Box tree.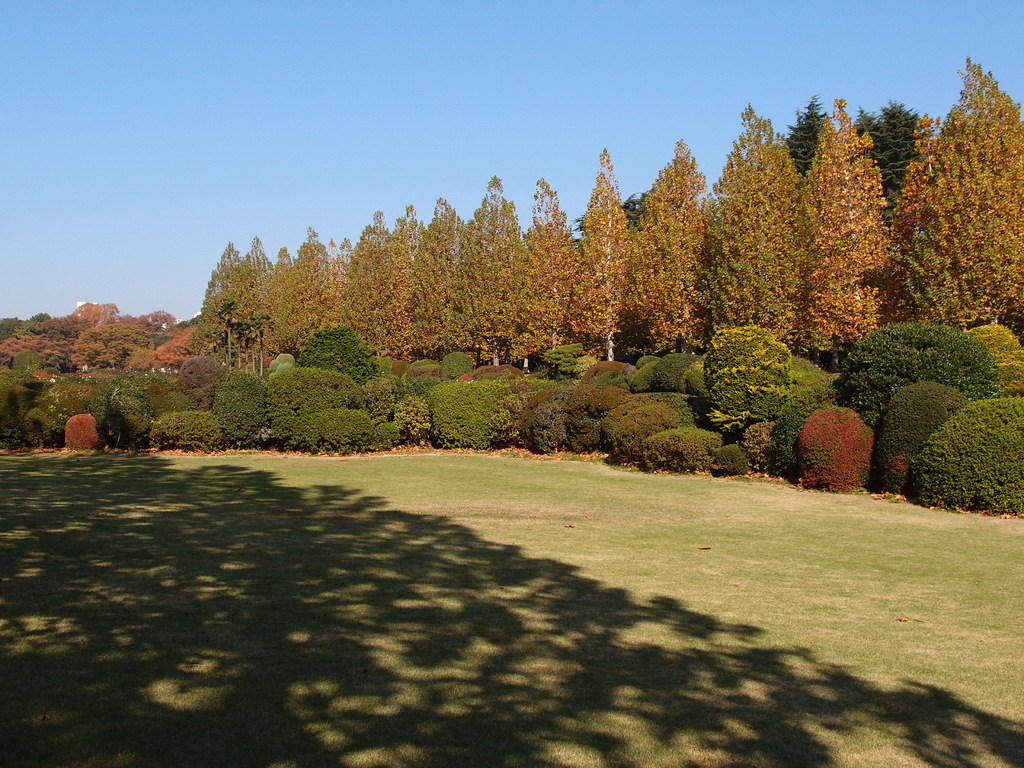
(left=920, top=45, right=1023, bottom=349).
